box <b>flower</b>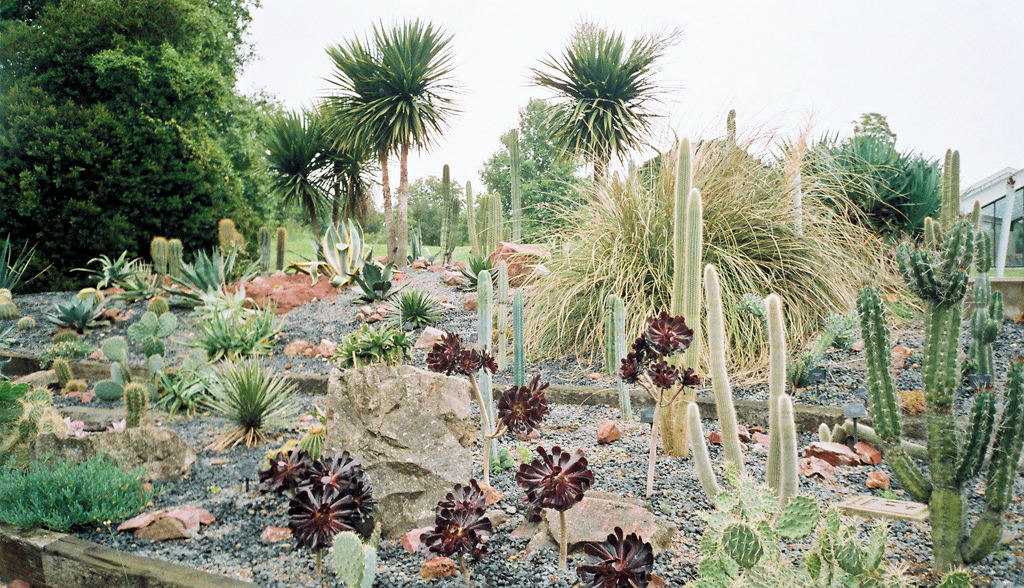
l=312, t=453, r=362, b=484
